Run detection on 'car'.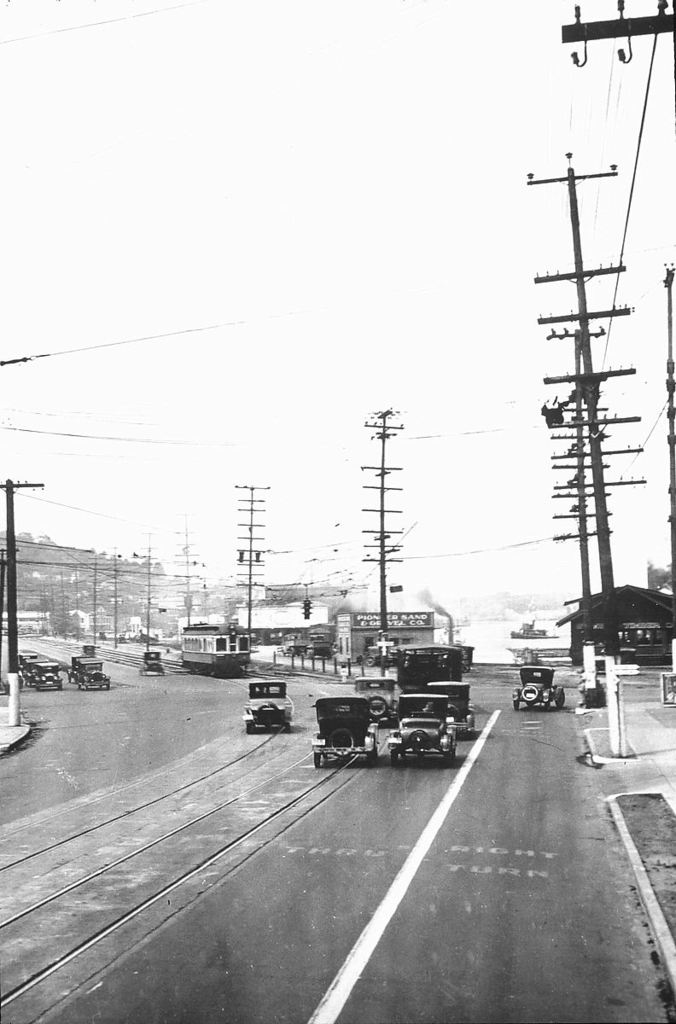
Result: x1=382, y1=681, x2=456, y2=765.
